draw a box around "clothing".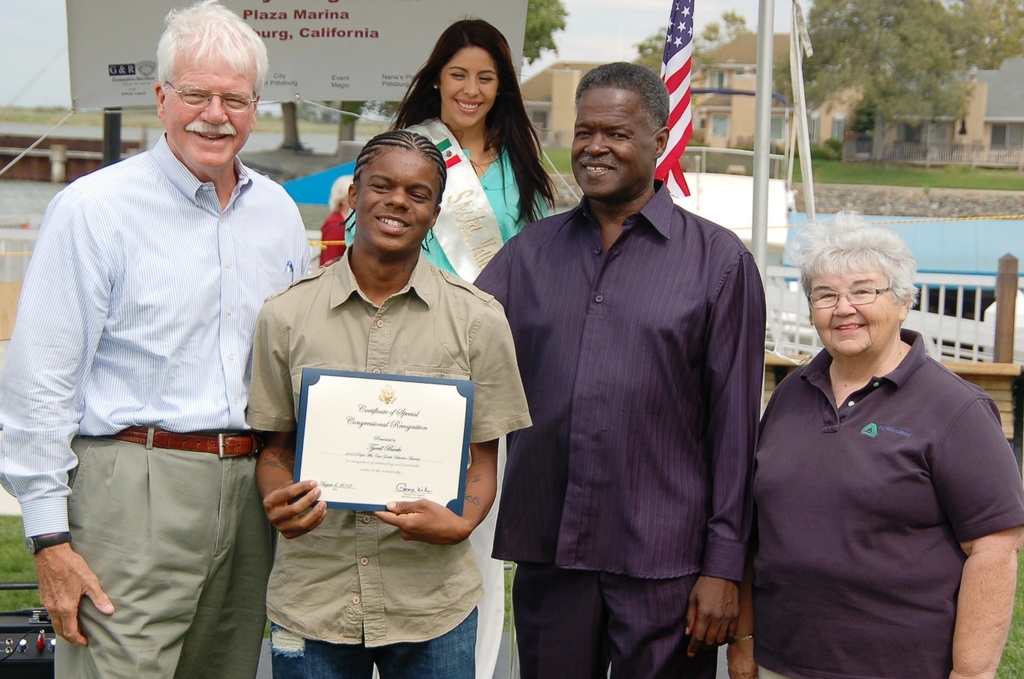
Rect(0, 129, 316, 678).
